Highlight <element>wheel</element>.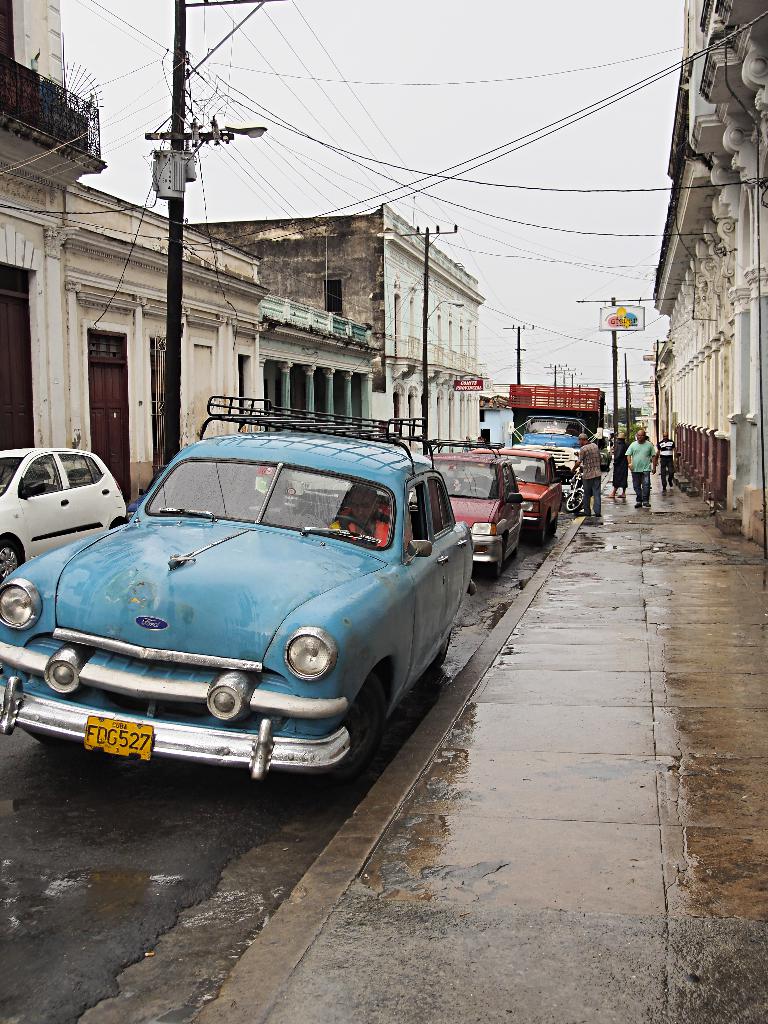
Highlighted region: [left=339, top=663, right=408, bottom=758].
